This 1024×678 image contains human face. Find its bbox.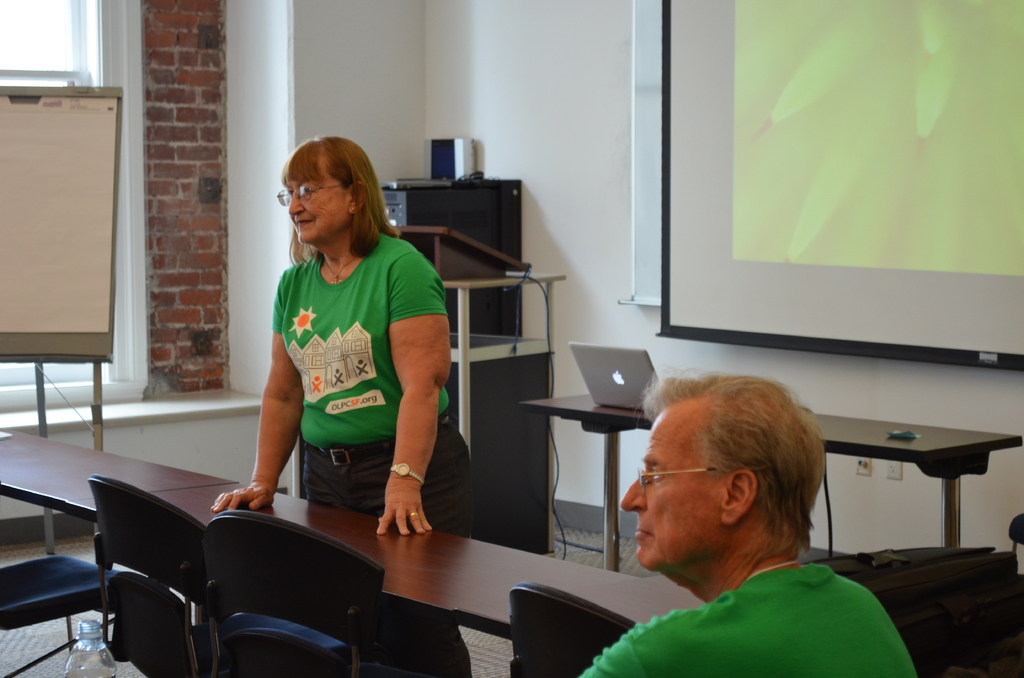
locate(283, 149, 349, 241).
